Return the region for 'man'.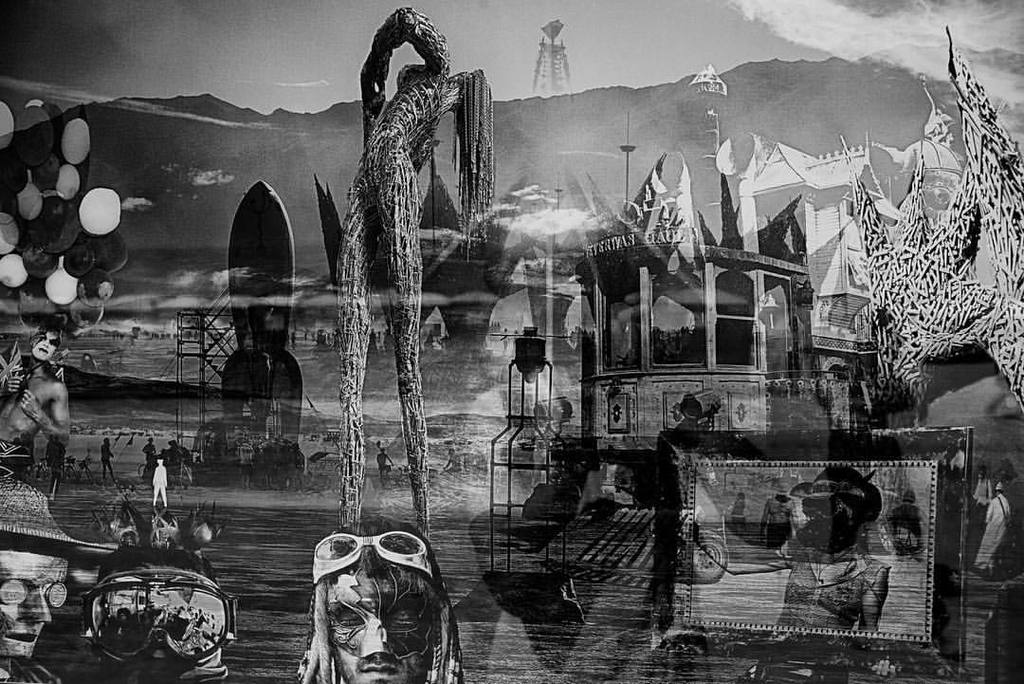
<region>0, 479, 119, 683</region>.
